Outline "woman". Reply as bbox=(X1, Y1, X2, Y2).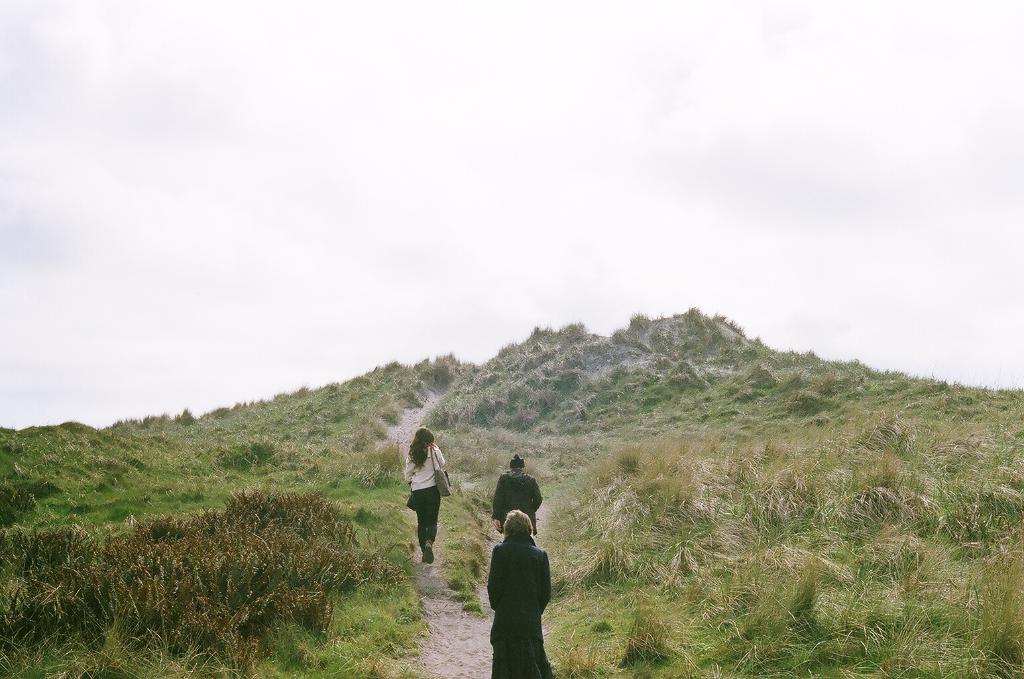
bbox=(486, 506, 552, 678).
